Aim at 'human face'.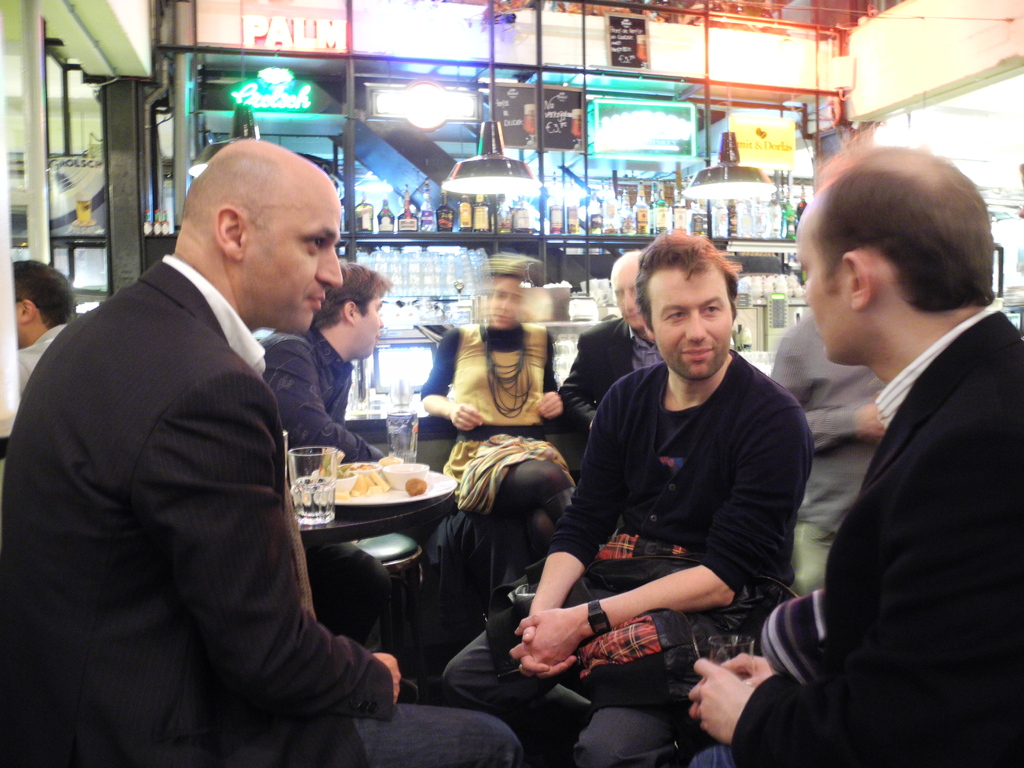
Aimed at detection(795, 218, 837, 363).
